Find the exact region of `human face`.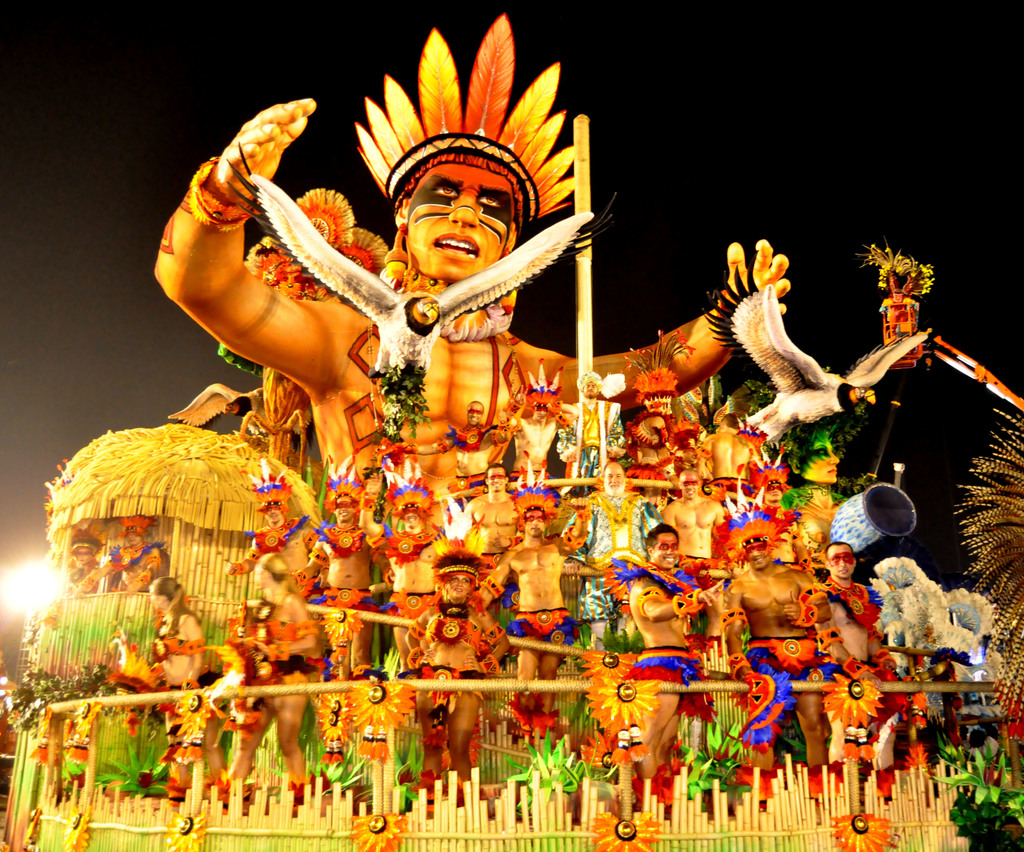
Exact region: [466,402,483,425].
